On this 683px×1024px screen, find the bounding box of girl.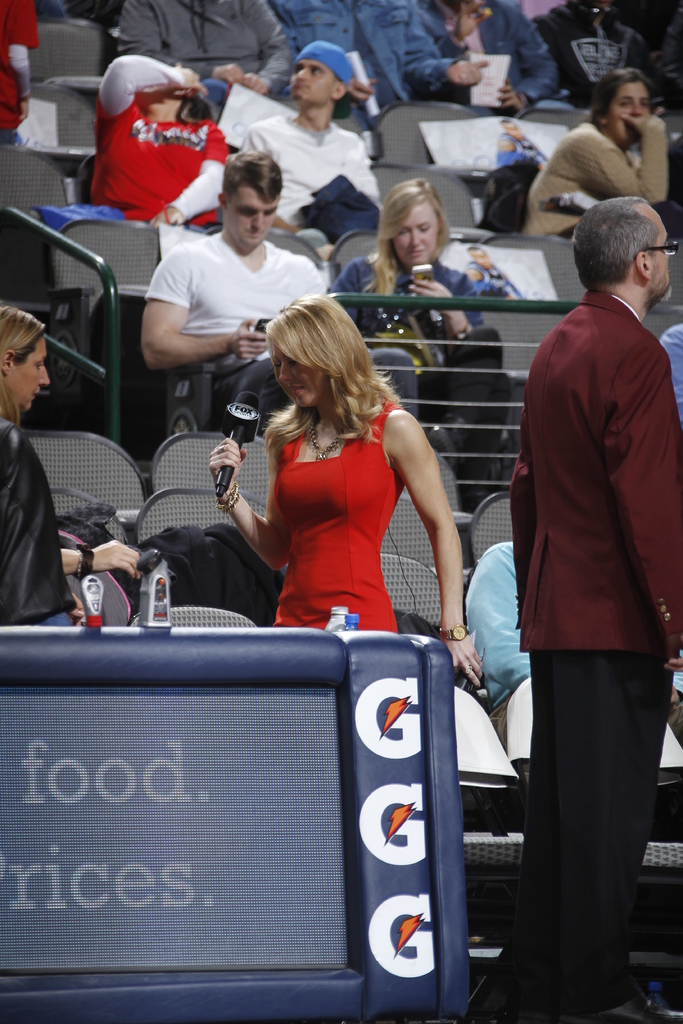
Bounding box: detection(211, 294, 482, 686).
